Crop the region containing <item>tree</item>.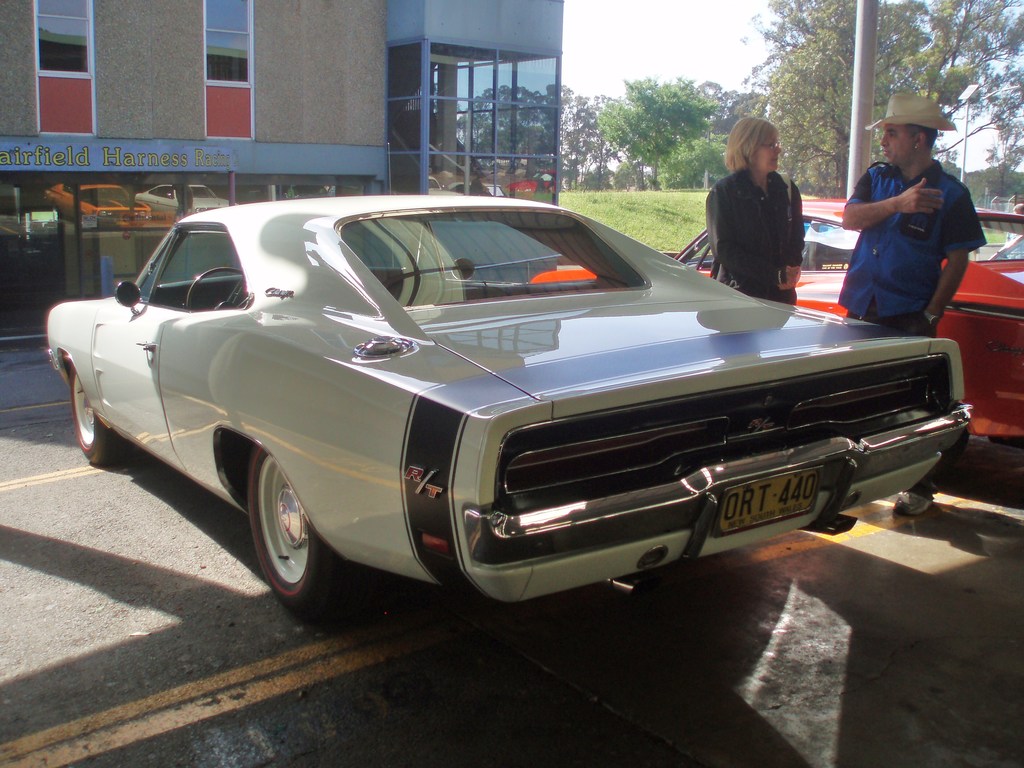
Crop region: box=[980, 90, 1023, 202].
